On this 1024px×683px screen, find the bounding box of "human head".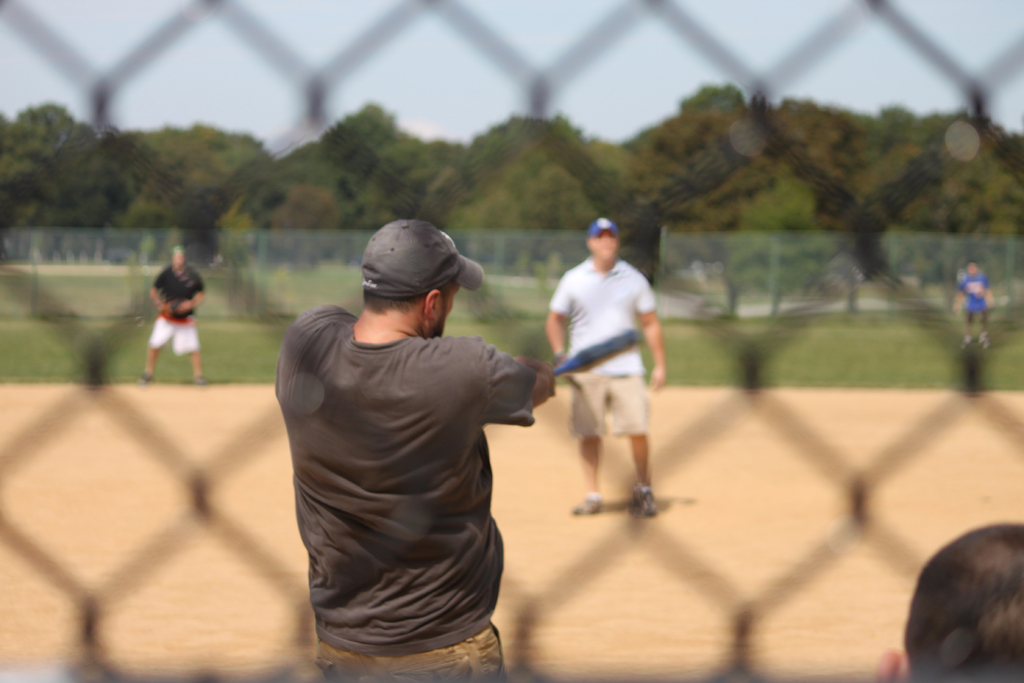
Bounding box: (x1=965, y1=262, x2=977, y2=277).
